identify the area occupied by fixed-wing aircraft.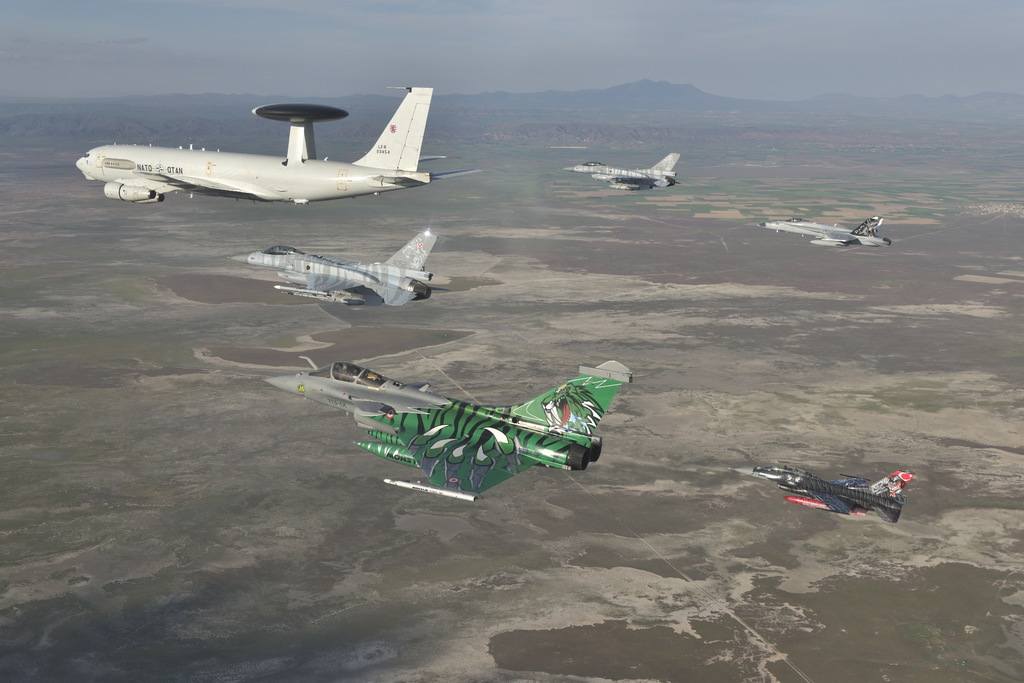
Area: Rect(225, 222, 459, 309).
